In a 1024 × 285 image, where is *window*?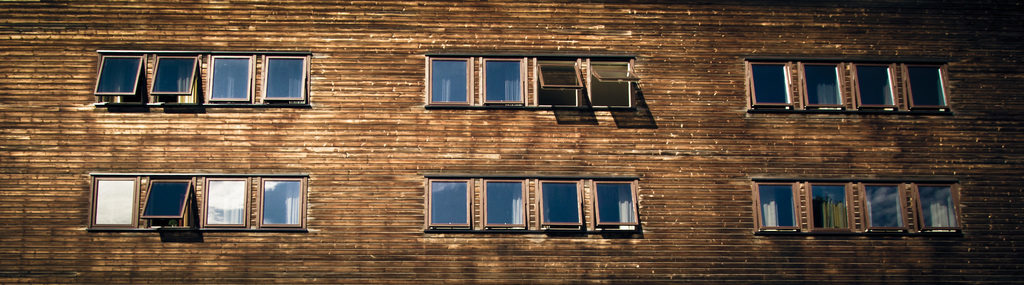
left=902, top=62, right=952, bottom=116.
